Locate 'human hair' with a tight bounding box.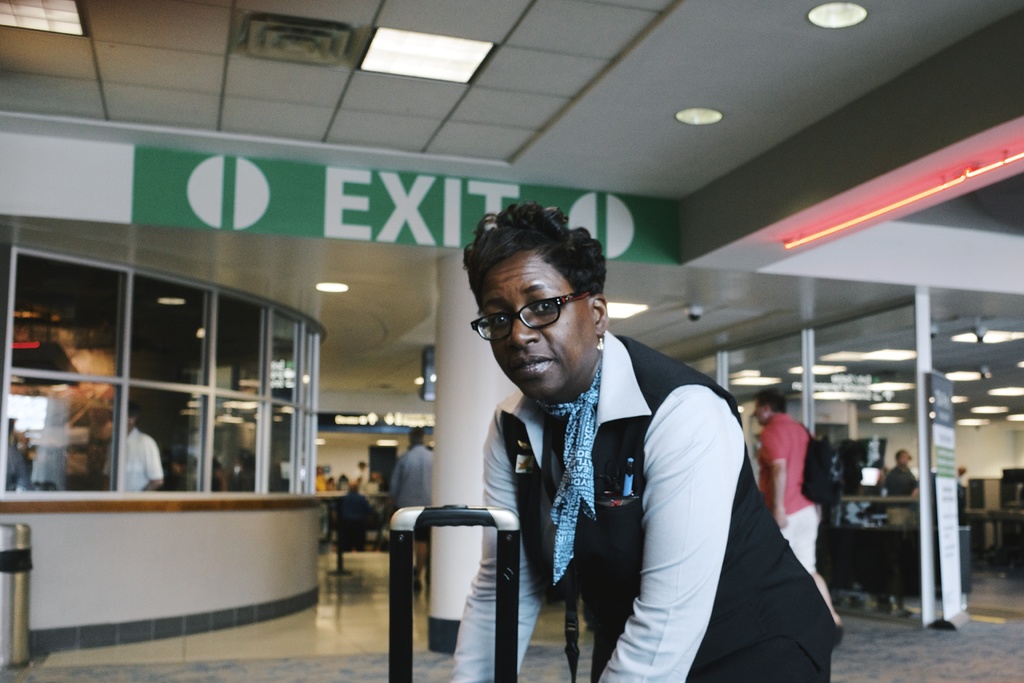
{"x1": 756, "y1": 386, "x2": 787, "y2": 416}.
